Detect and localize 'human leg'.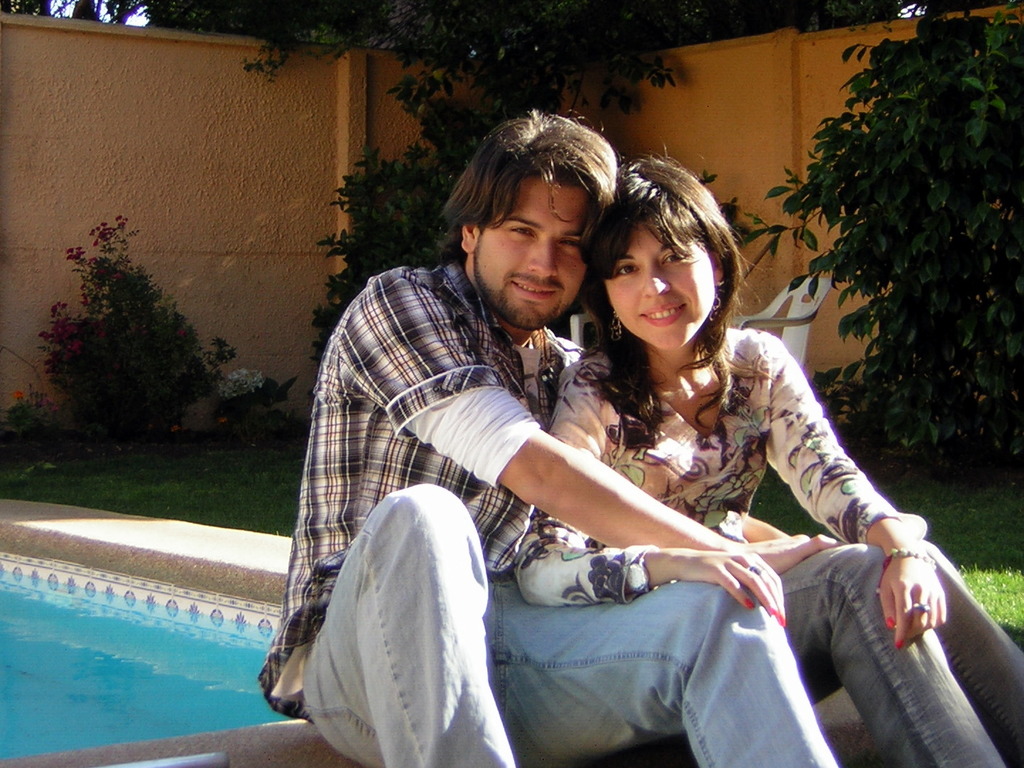
Localized at locate(782, 537, 1023, 767).
